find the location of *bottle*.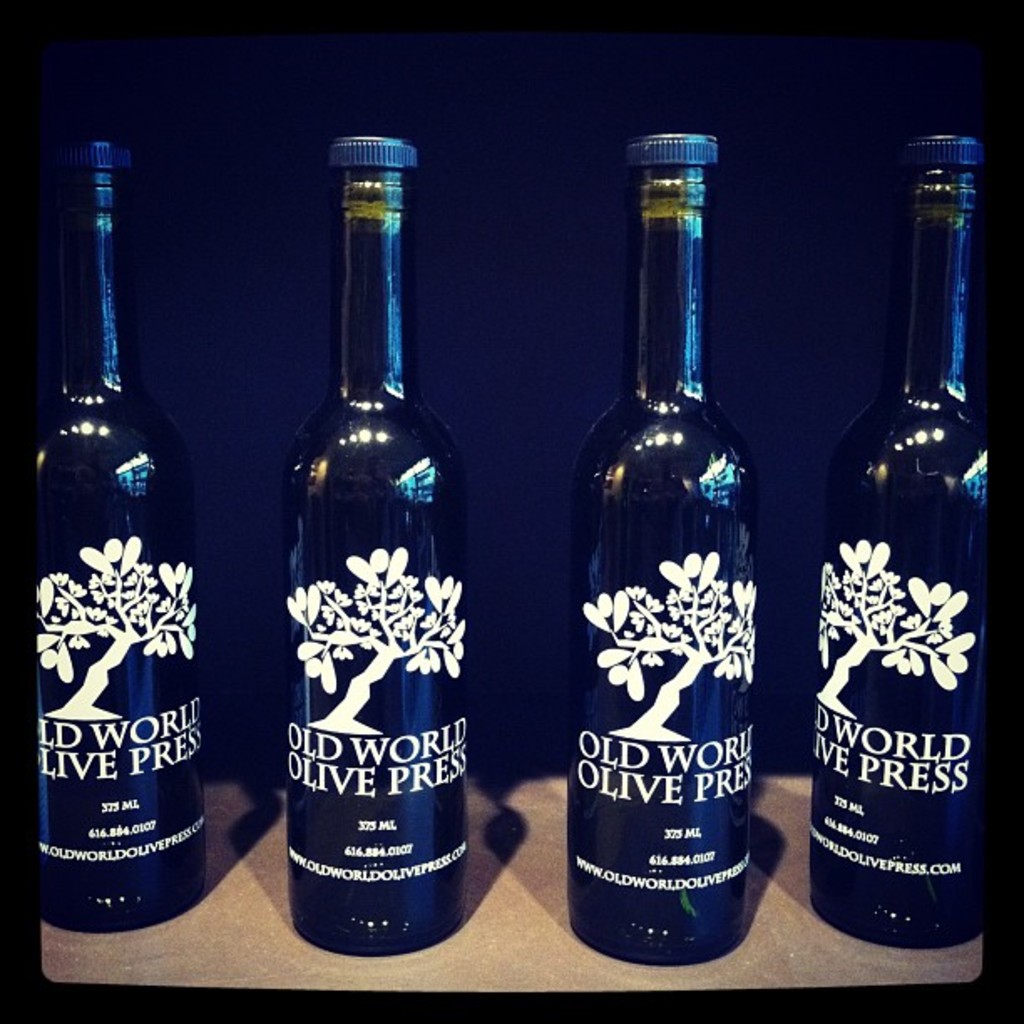
Location: bbox=(806, 127, 996, 929).
